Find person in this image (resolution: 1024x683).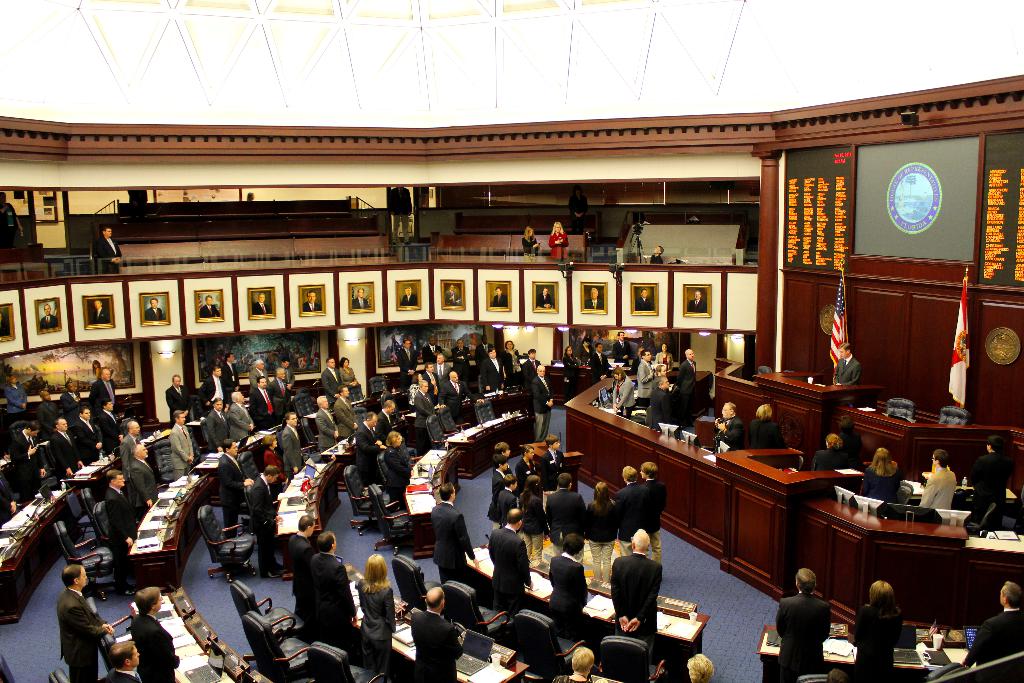
<box>100,642,135,682</box>.
